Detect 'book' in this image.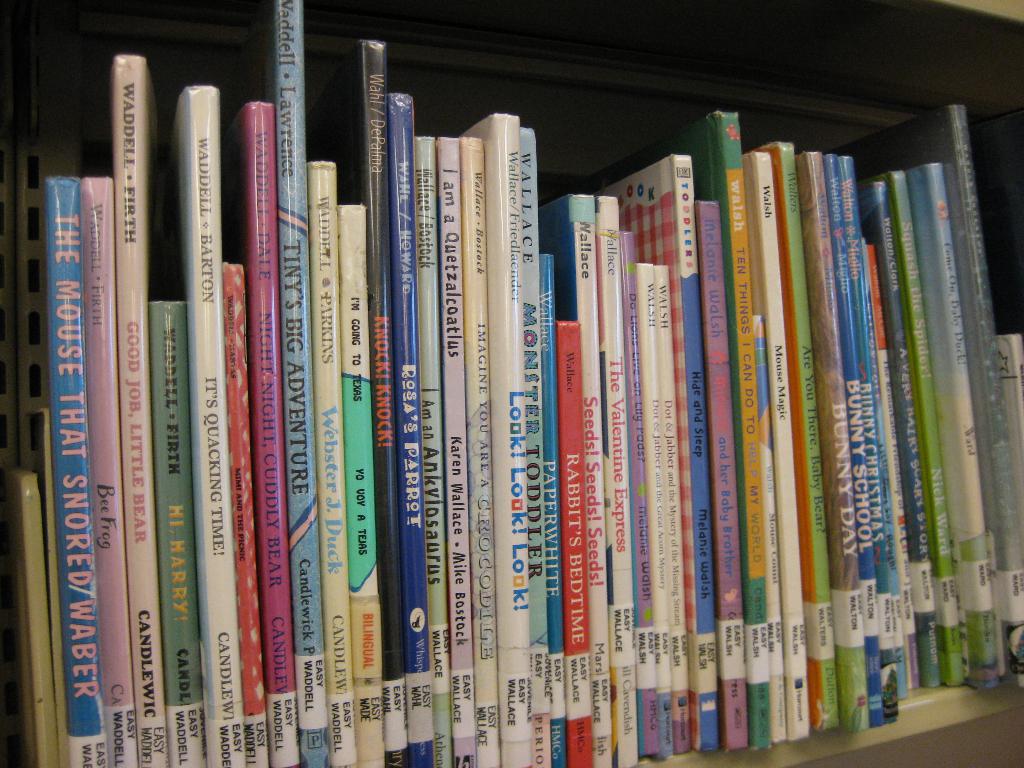
Detection: 464,134,501,767.
